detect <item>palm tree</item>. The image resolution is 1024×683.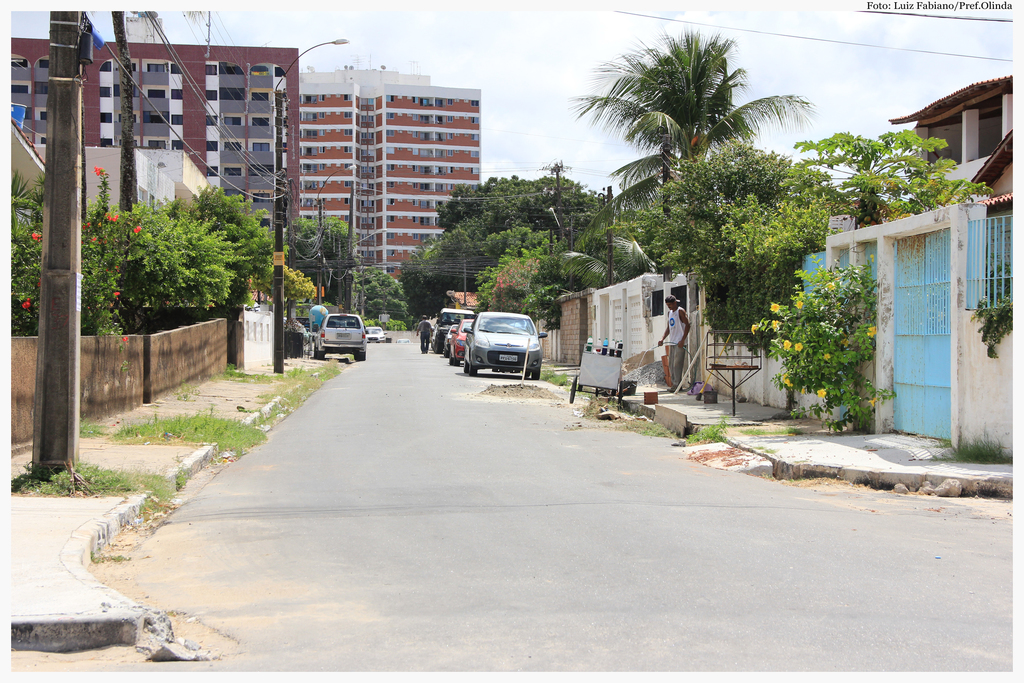
(x1=88, y1=193, x2=243, y2=385).
